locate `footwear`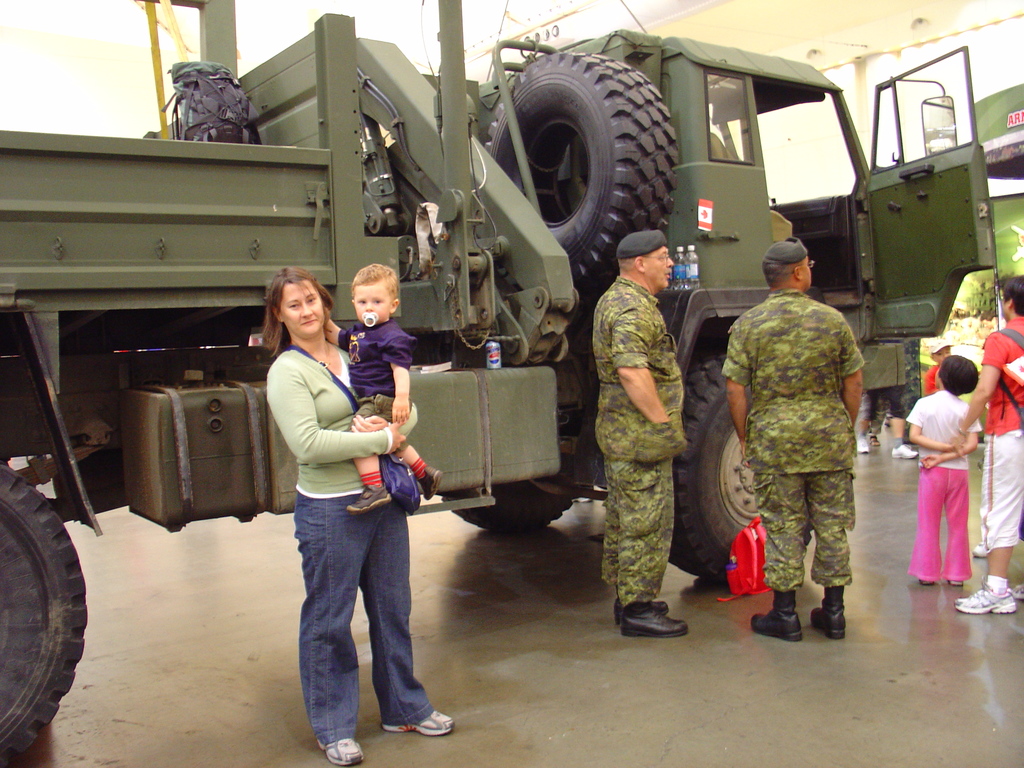
<region>382, 710, 454, 739</region>
